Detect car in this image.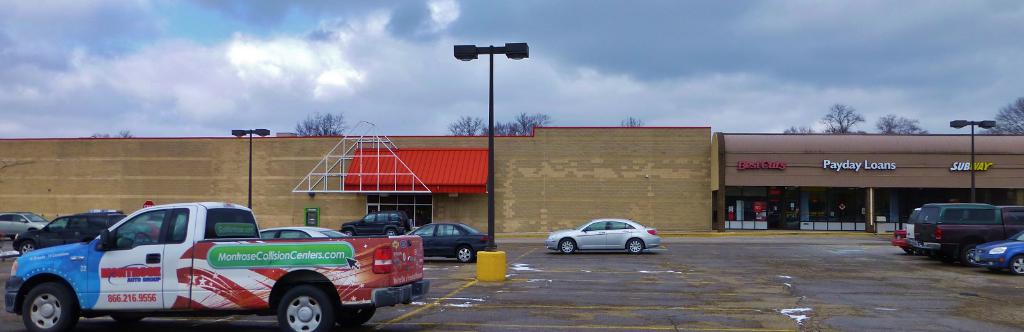
Detection: pyautogui.locateOnScreen(10, 207, 132, 251).
